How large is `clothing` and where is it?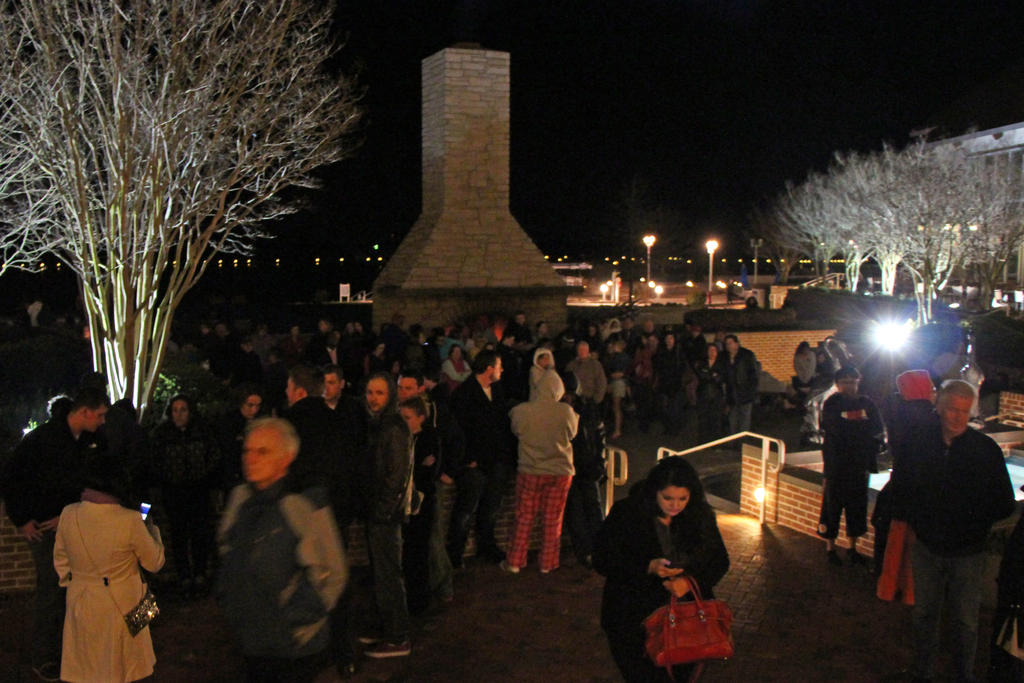
Bounding box: <box>0,518,38,682</box>.
